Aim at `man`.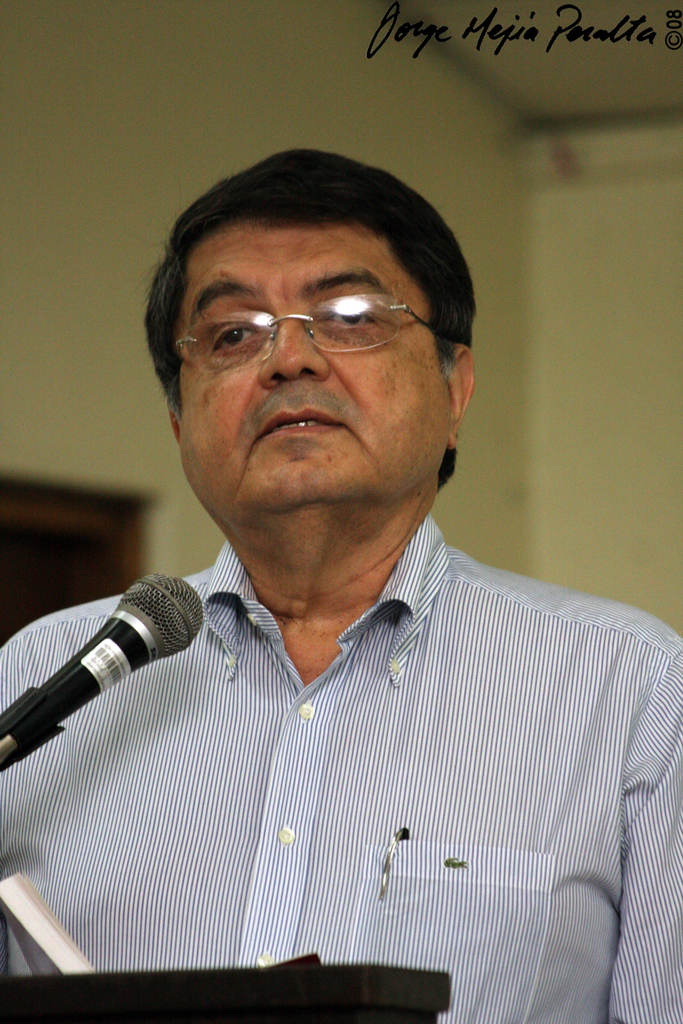
Aimed at detection(0, 145, 682, 1023).
